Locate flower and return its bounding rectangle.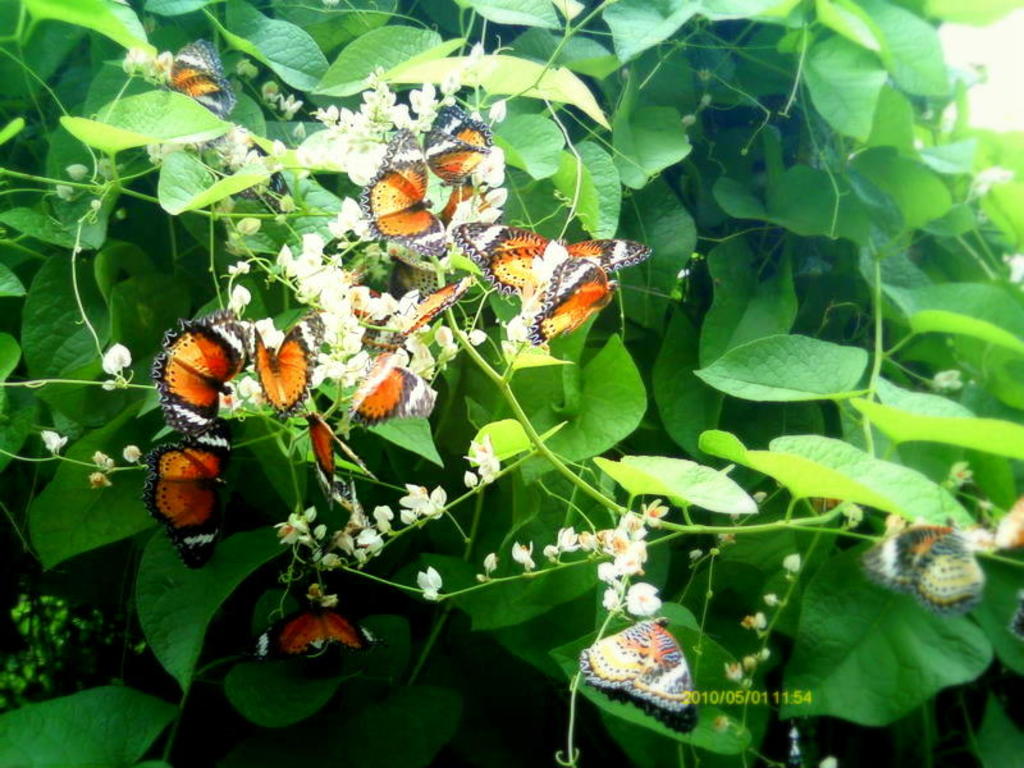
102:342:129:378.
